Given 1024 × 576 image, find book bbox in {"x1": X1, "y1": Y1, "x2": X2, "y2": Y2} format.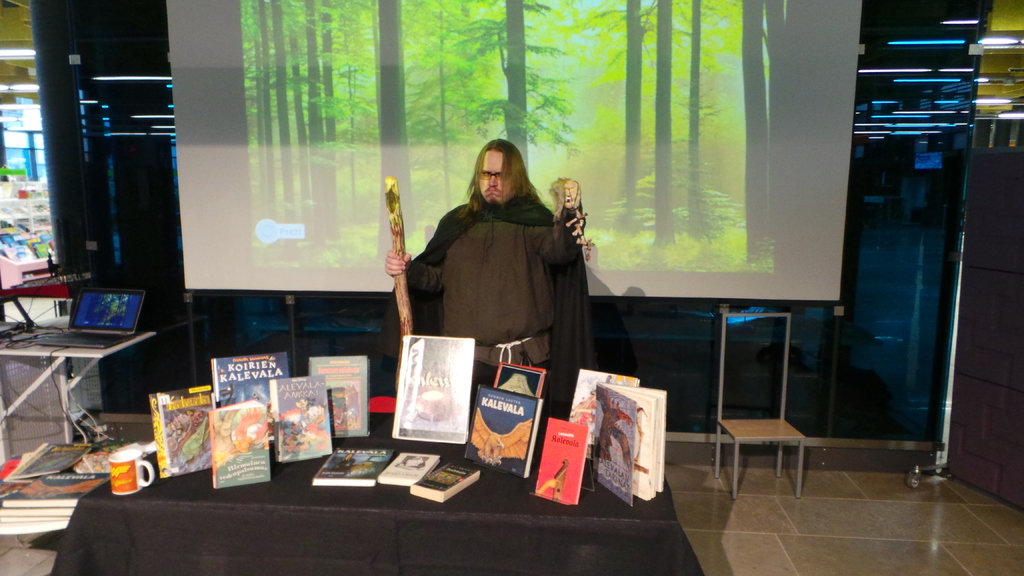
{"x1": 268, "y1": 376, "x2": 330, "y2": 461}.
